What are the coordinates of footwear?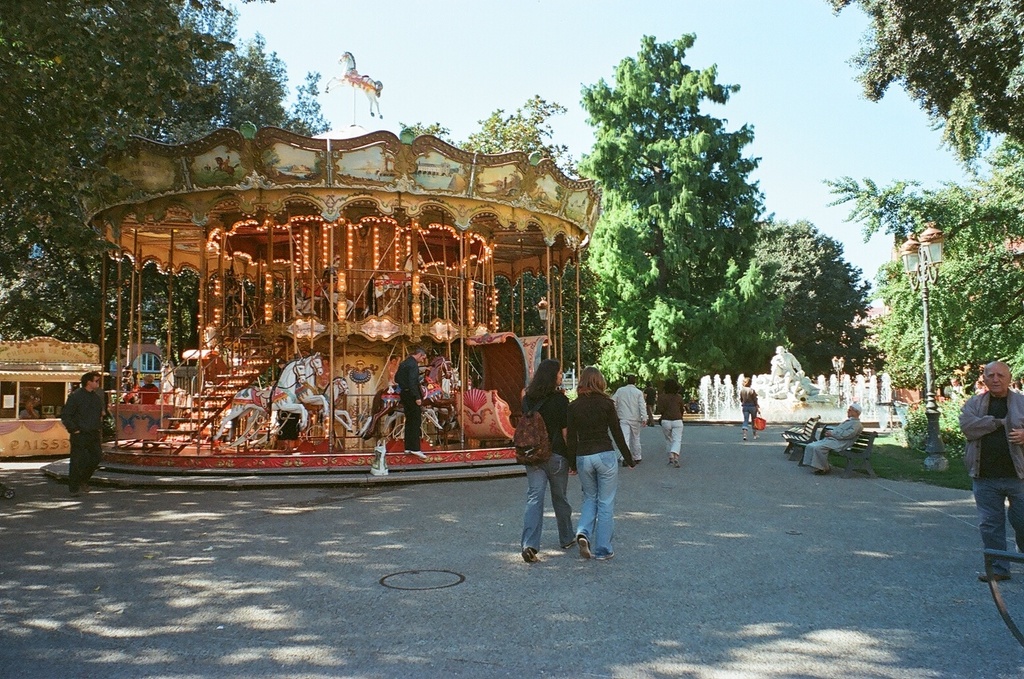
locate(622, 460, 625, 466).
